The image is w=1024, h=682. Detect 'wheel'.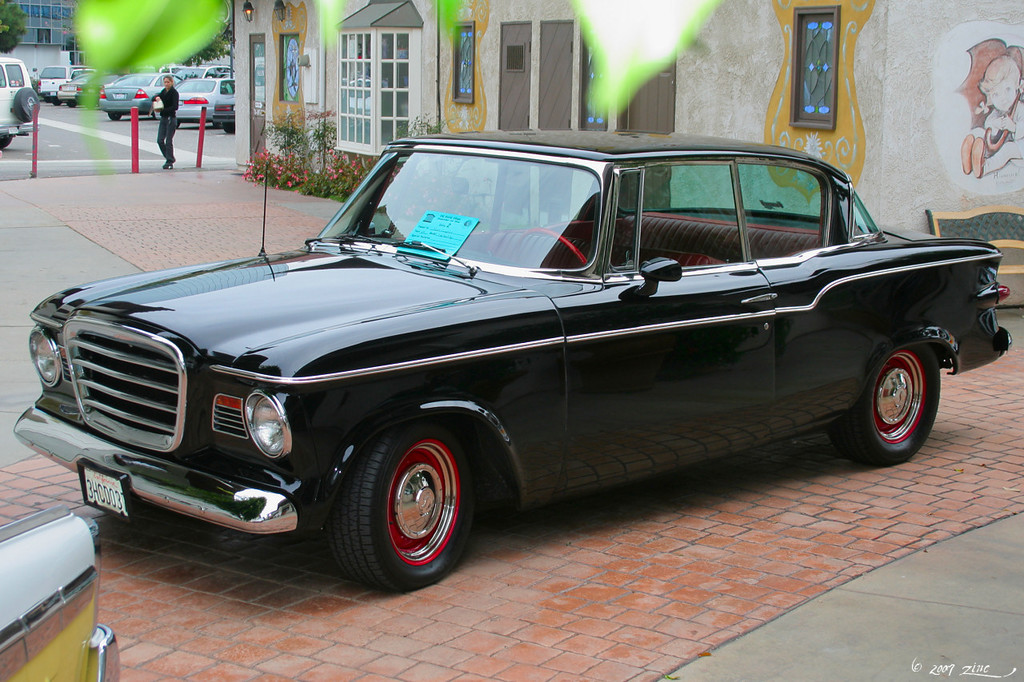
Detection: detection(329, 416, 471, 592).
